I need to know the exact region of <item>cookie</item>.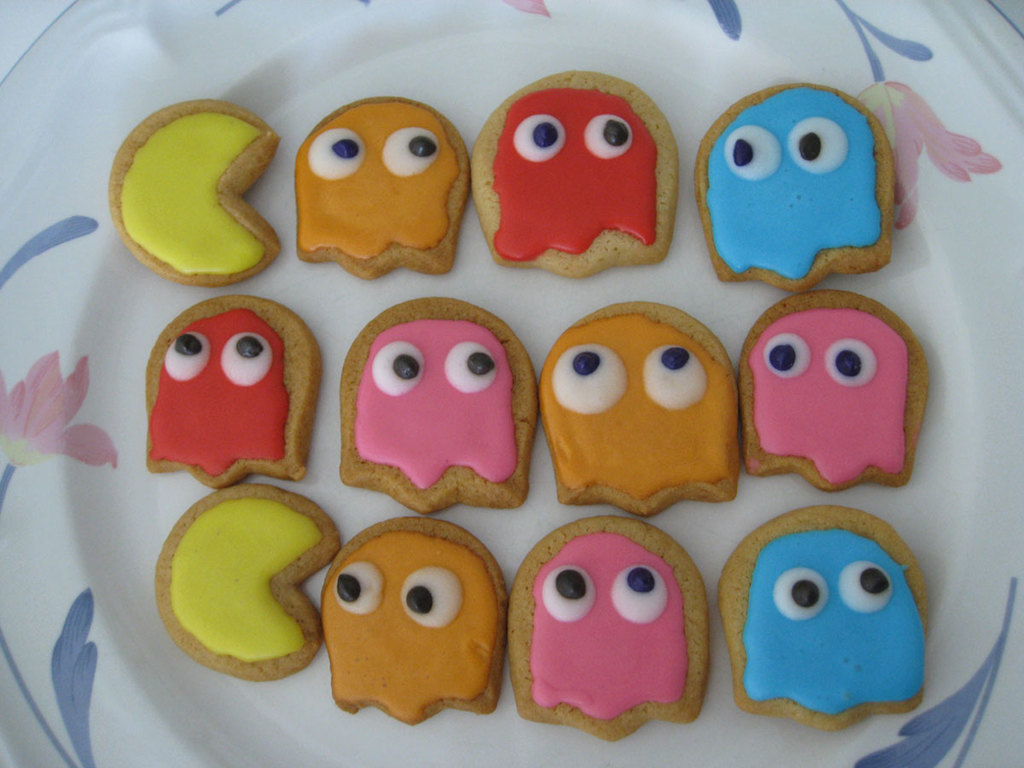
Region: Rect(716, 501, 934, 734).
